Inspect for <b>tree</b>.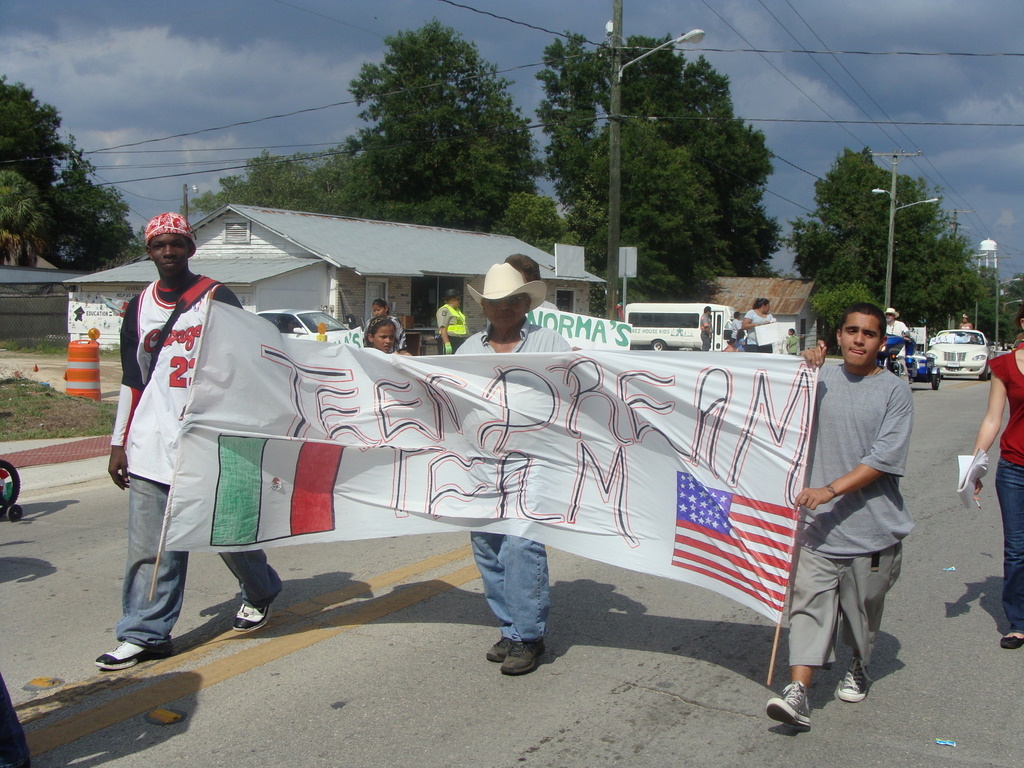
Inspection: Rect(533, 20, 783, 303).
